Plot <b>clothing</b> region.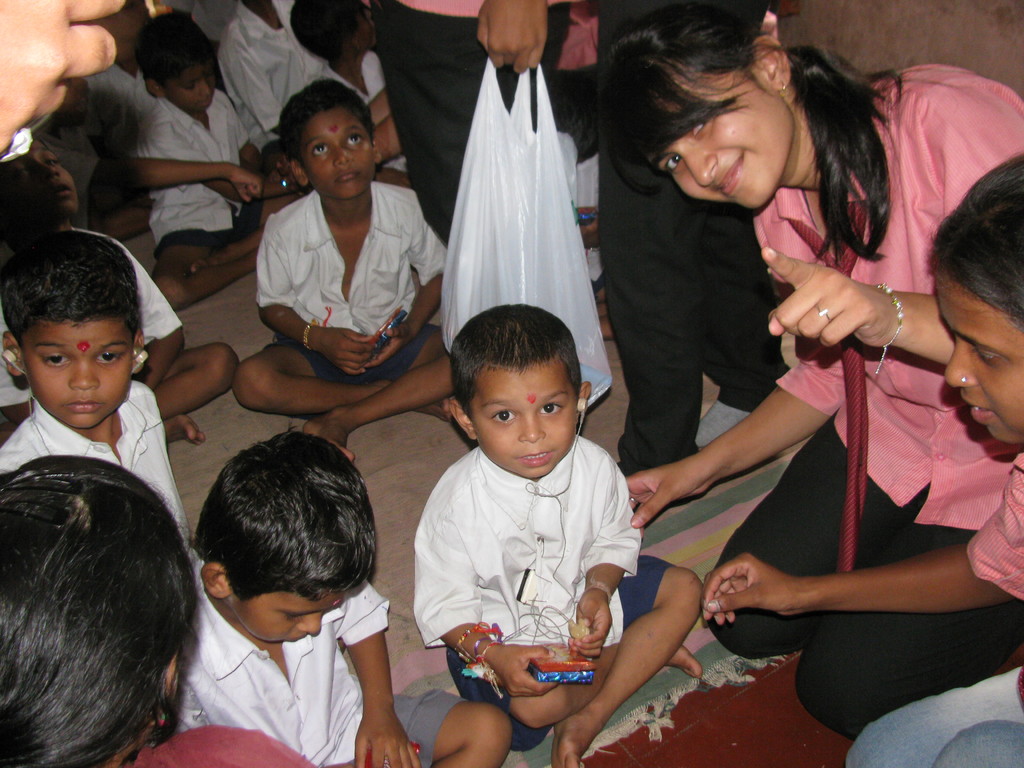
Plotted at bbox=(843, 454, 1023, 767).
